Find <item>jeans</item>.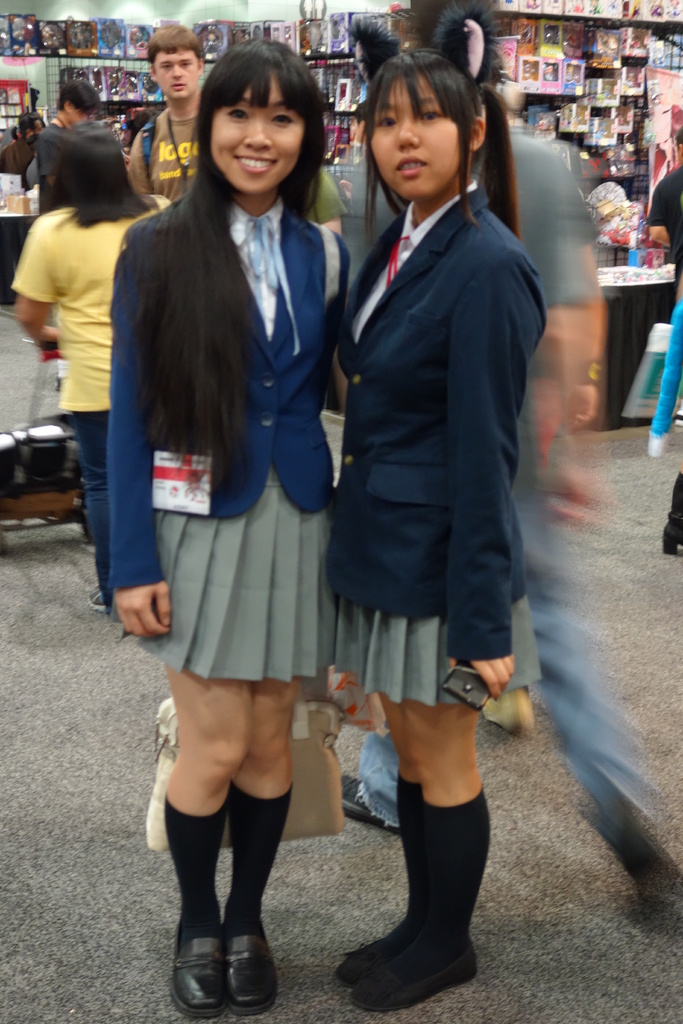
[left=358, top=488, right=655, bottom=848].
